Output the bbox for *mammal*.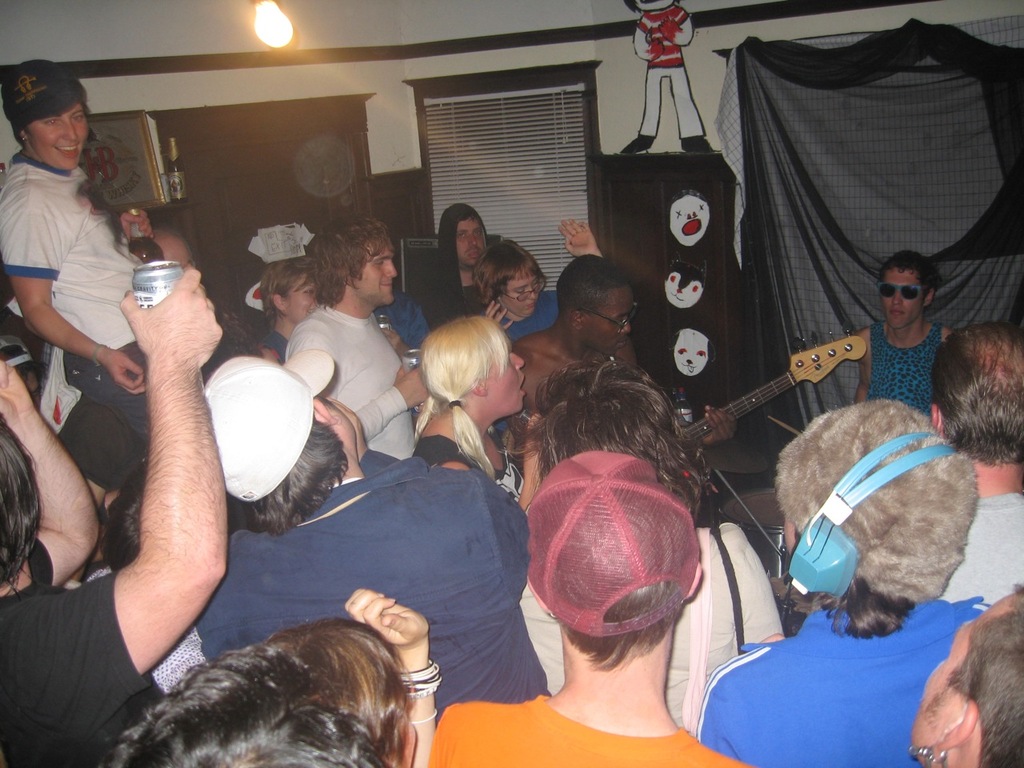
left=419, top=206, right=489, bottom=319.
